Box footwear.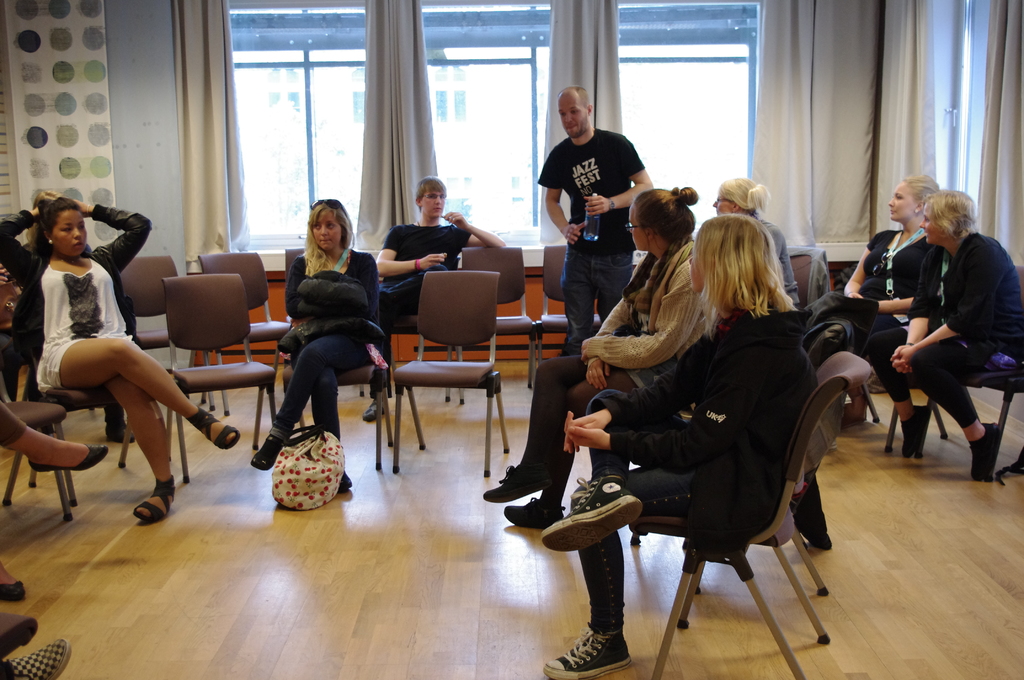
l=252, t=433, r=282, b=471.
